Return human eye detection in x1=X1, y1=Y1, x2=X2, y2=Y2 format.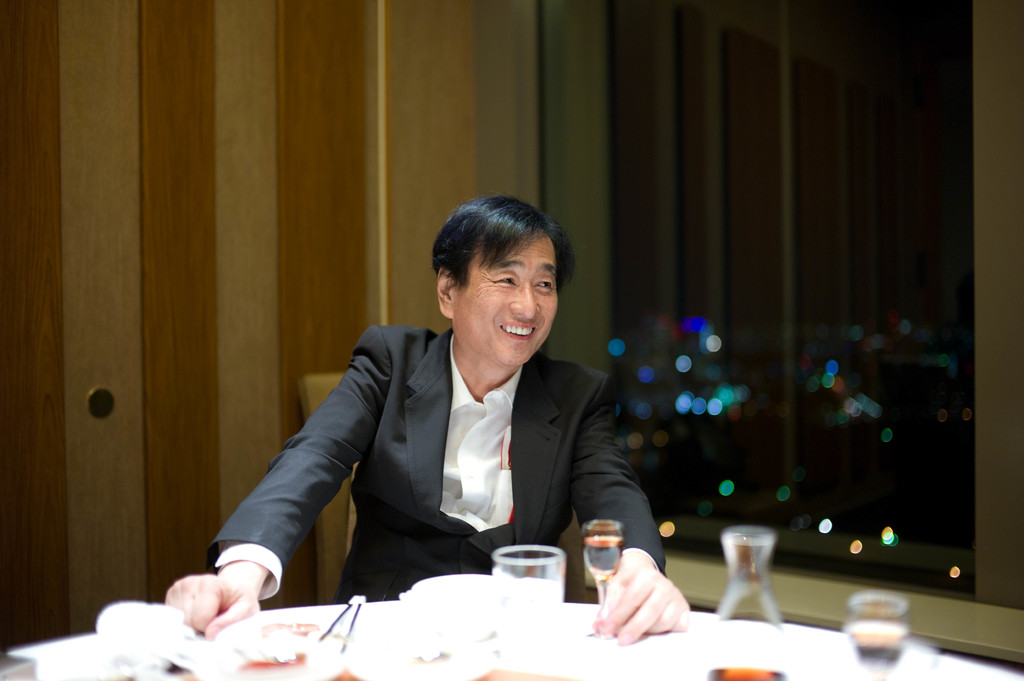
x1=535, y1=269, x2=557, y2=296.
